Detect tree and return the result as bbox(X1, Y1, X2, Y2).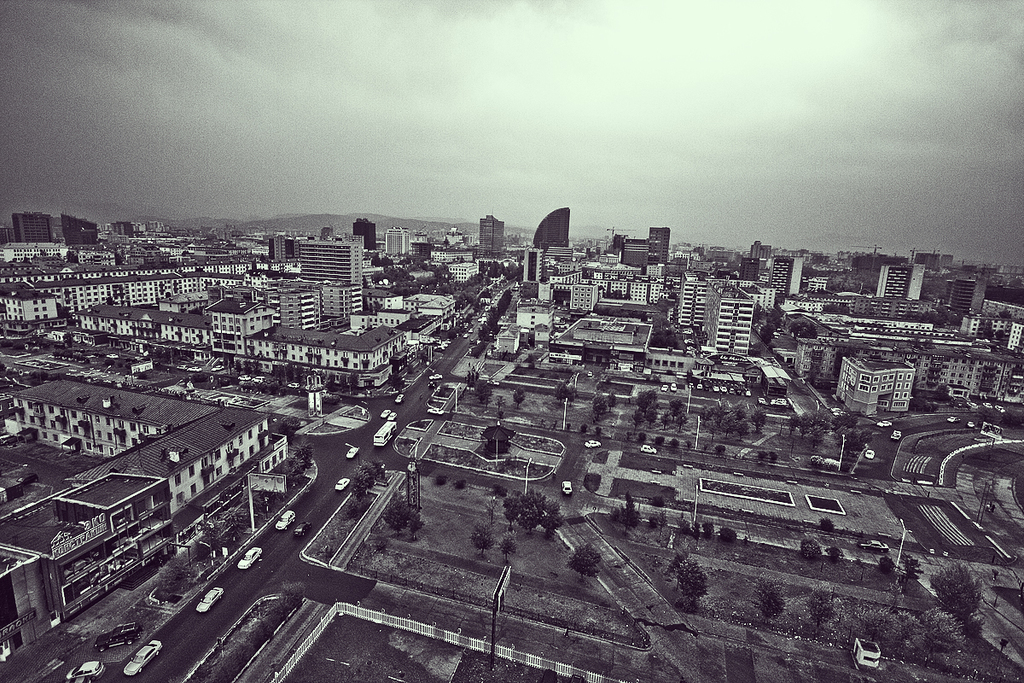
bbox(382, 493, 410, 534).
